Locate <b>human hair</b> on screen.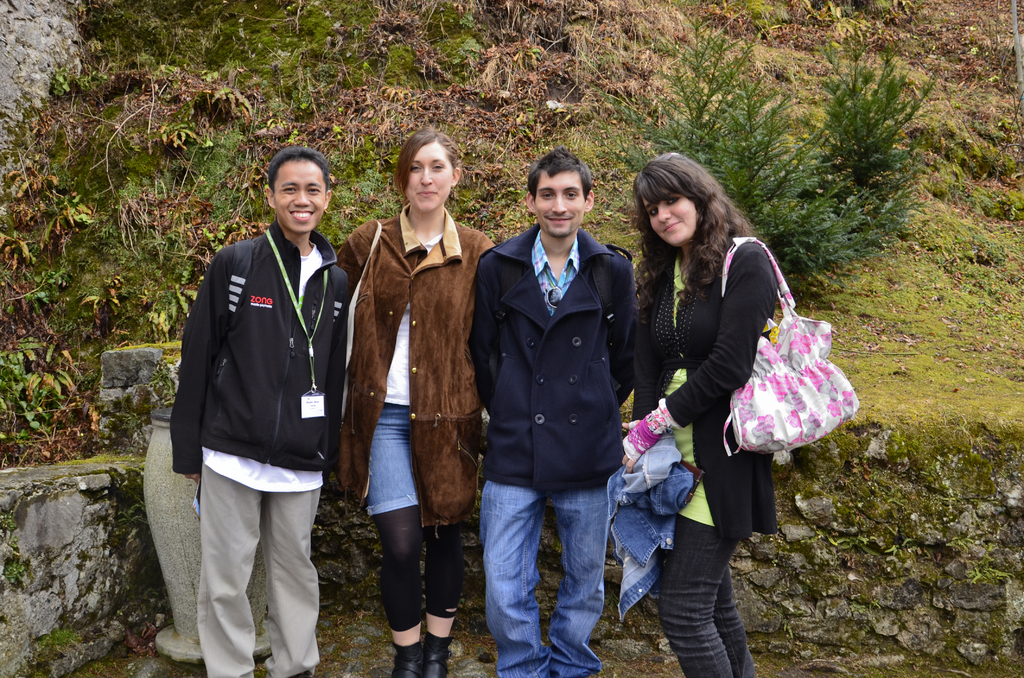
On screen at bbox=(631, 154, 739, 284).
